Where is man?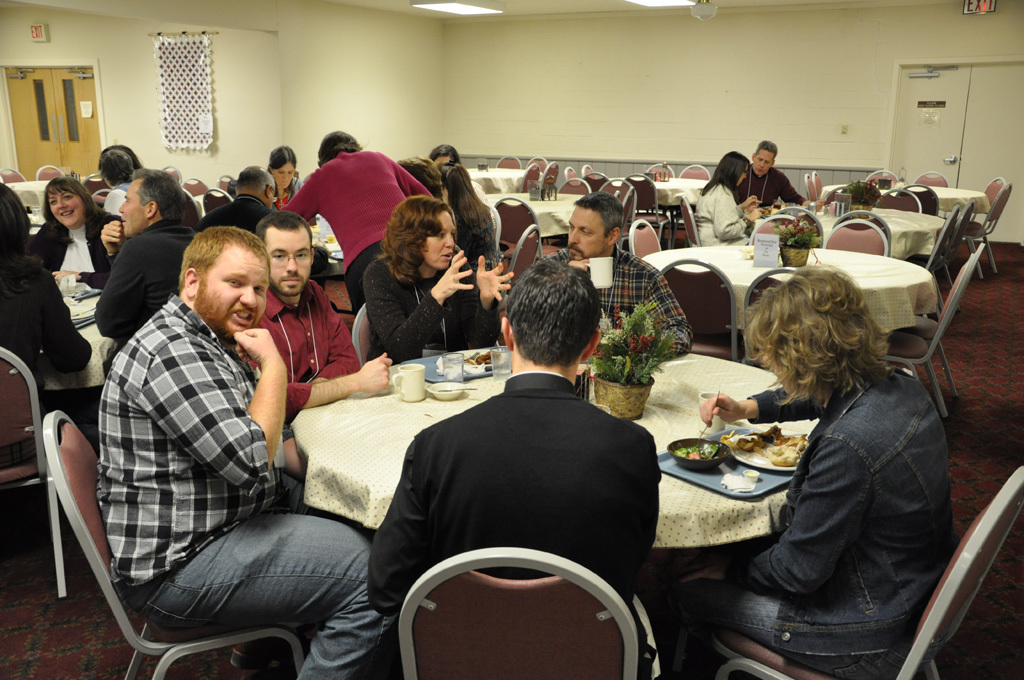
rect(505, 187, 690, 370).
